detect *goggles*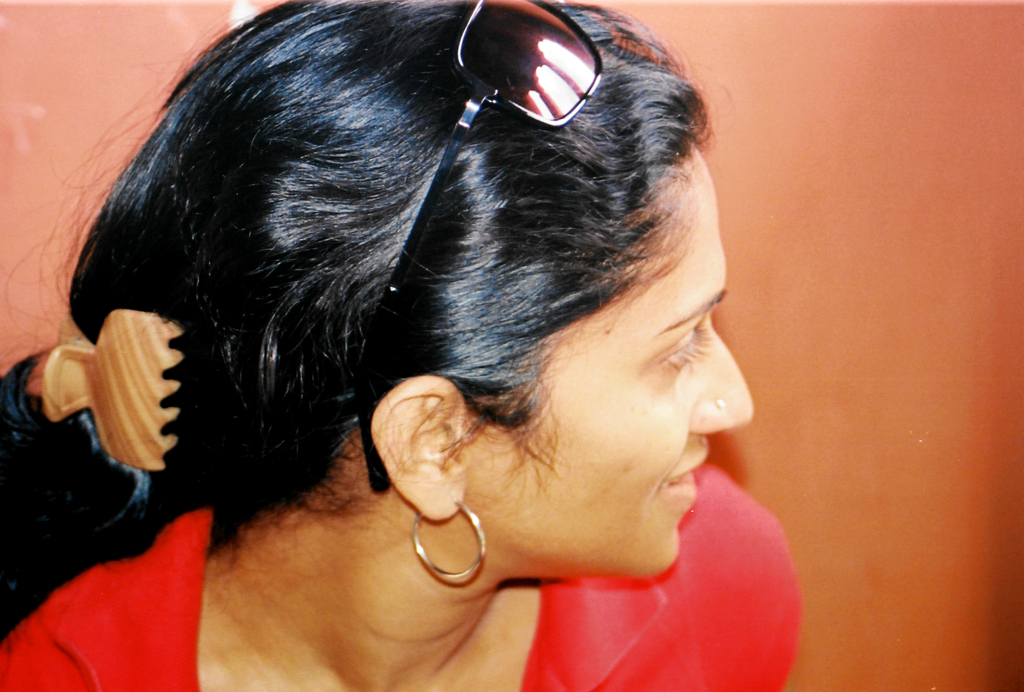
(427,16,648,125)
